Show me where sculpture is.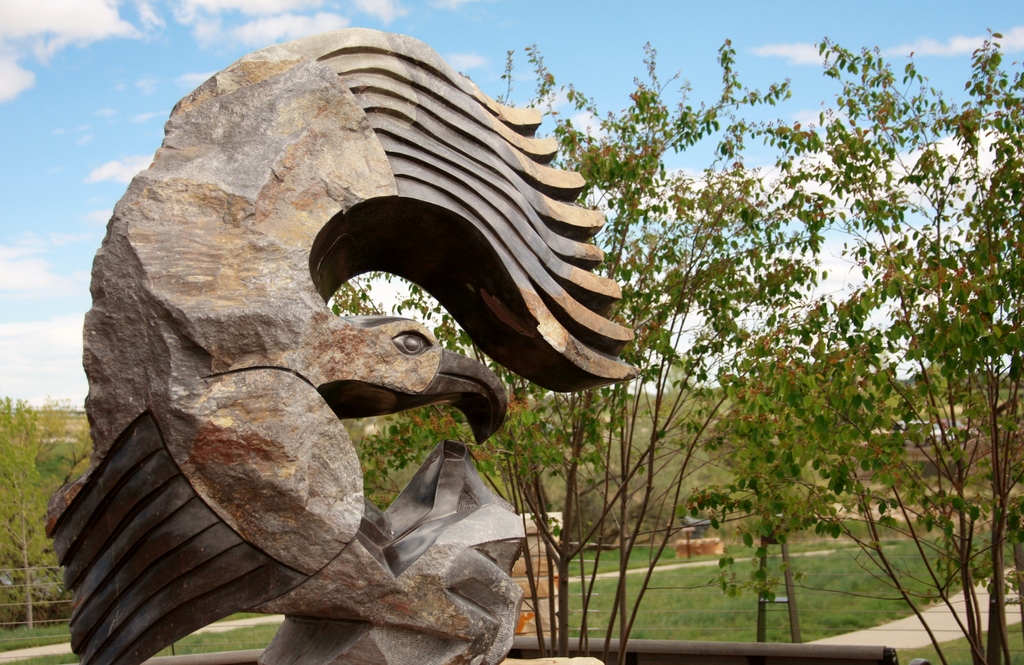
sculpture is at {"left": 43, "top": 22, "right": 645, "bottom": 664}.
